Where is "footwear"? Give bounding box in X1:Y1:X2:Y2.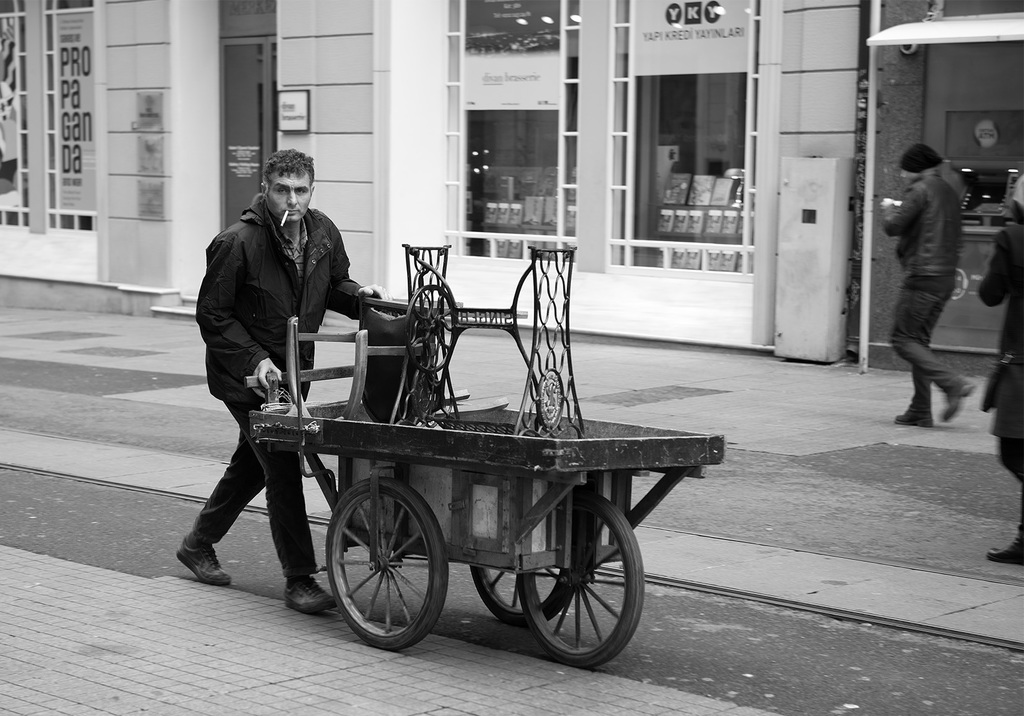
277:569:341:617.
